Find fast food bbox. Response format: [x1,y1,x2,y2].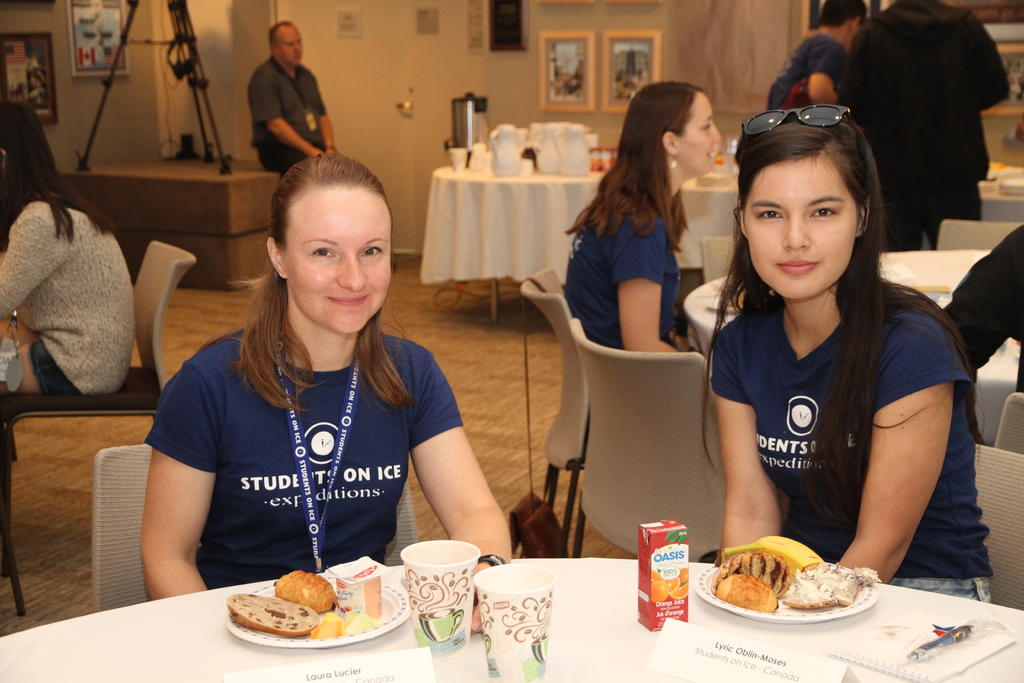
[719,550,794,588].
